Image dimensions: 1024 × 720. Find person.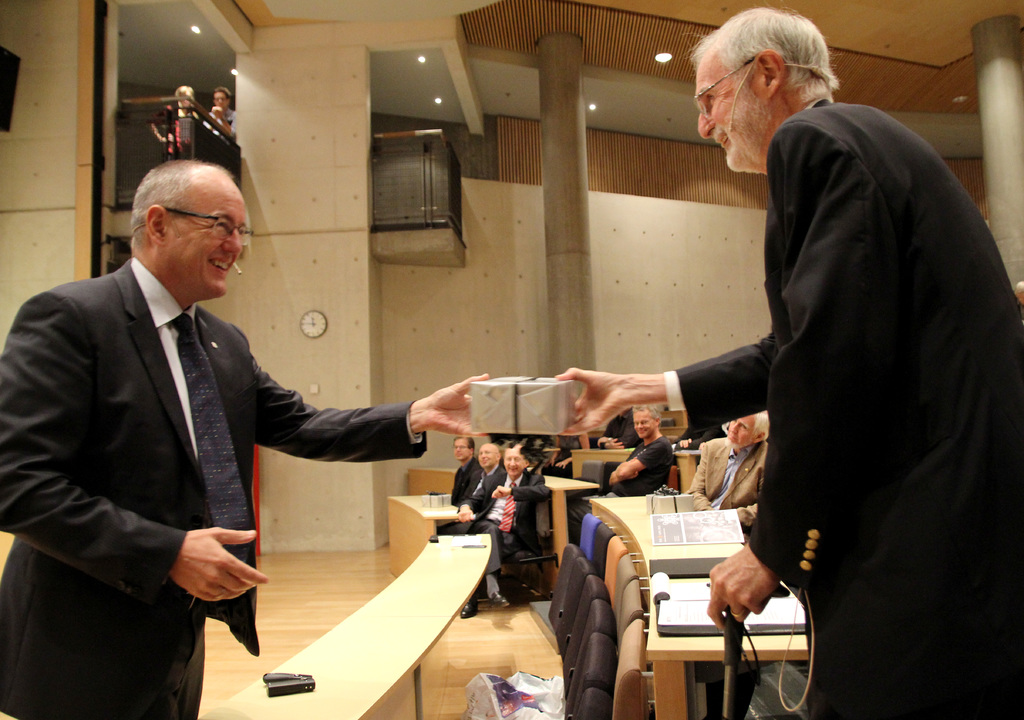
{"left": 461, "top": 447, "right": 545, "bottom": 615}.
